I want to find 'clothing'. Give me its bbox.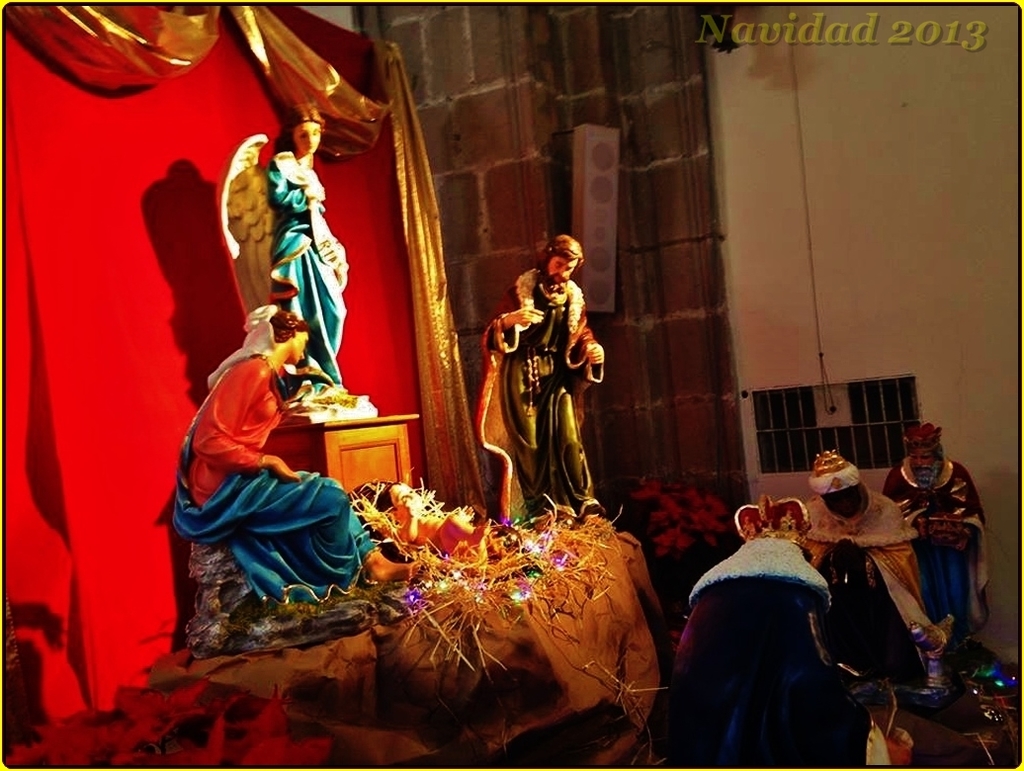
[800, 491, 916, 671].
